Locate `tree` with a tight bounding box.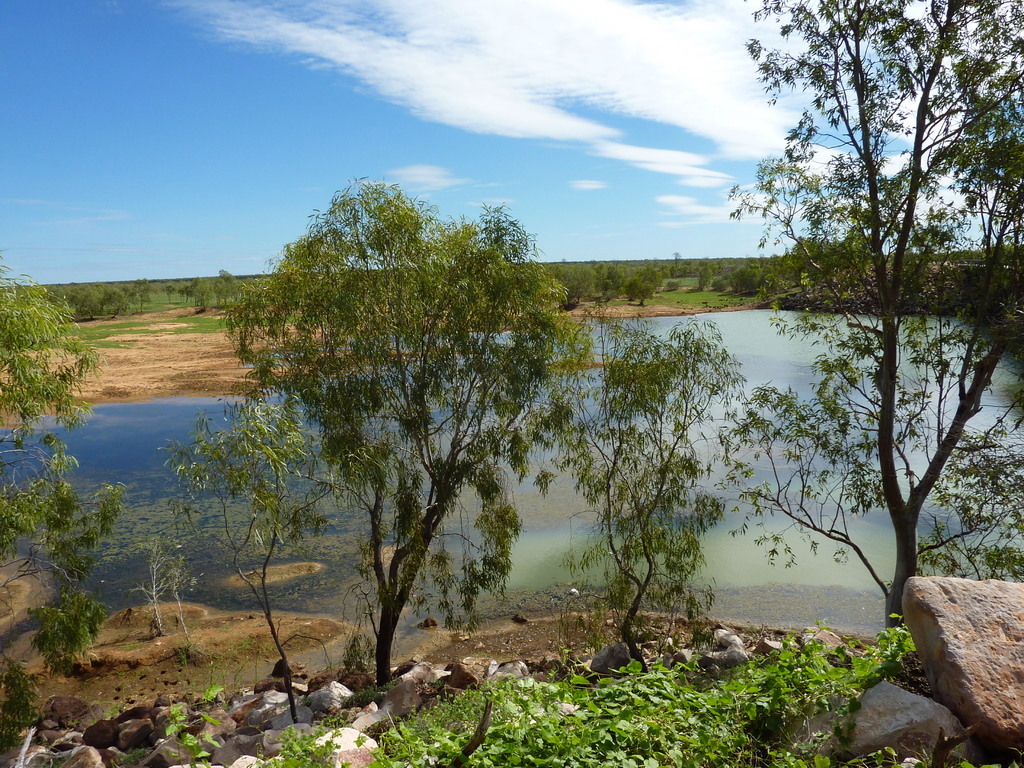
box(741, 33, 997, 716).
